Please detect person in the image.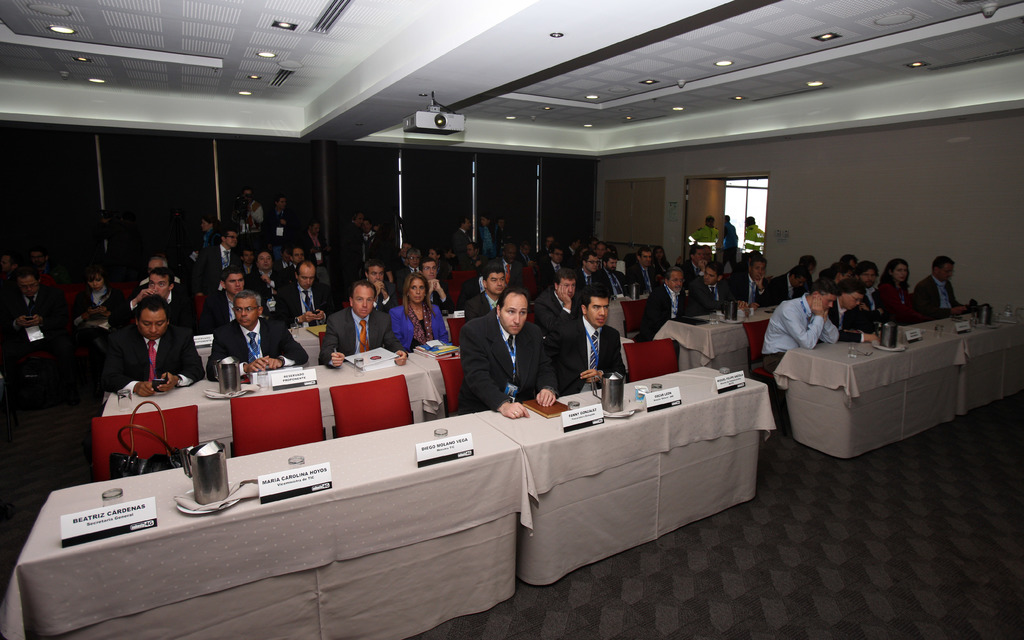
region(454, 220, 473, 250).
